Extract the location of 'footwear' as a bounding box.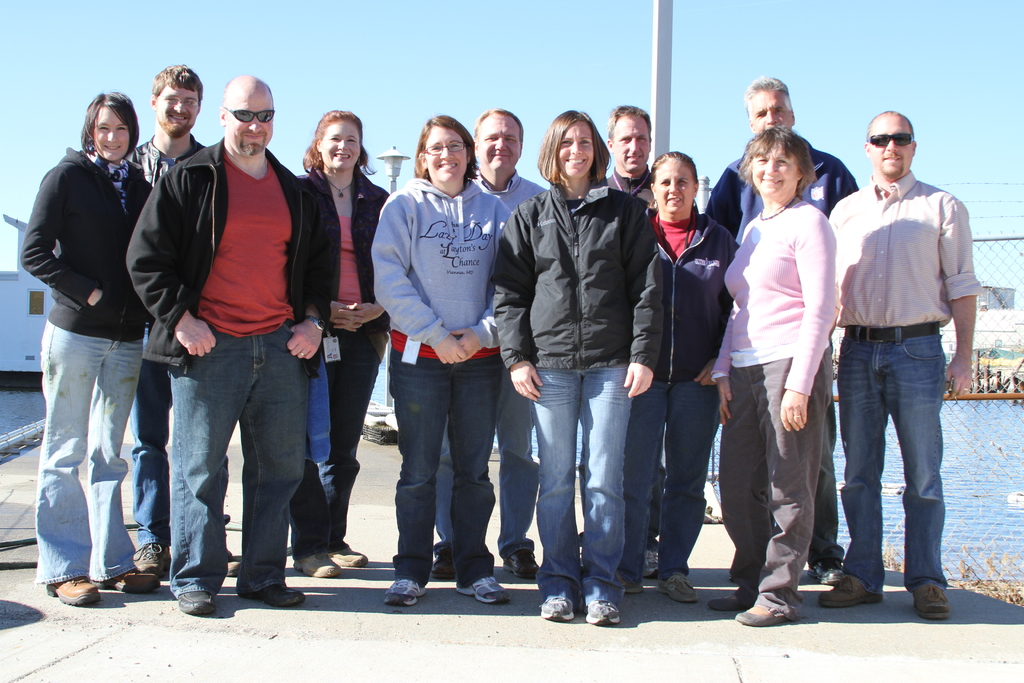
<bbox>616, 574, 644, 594</bbox>.
